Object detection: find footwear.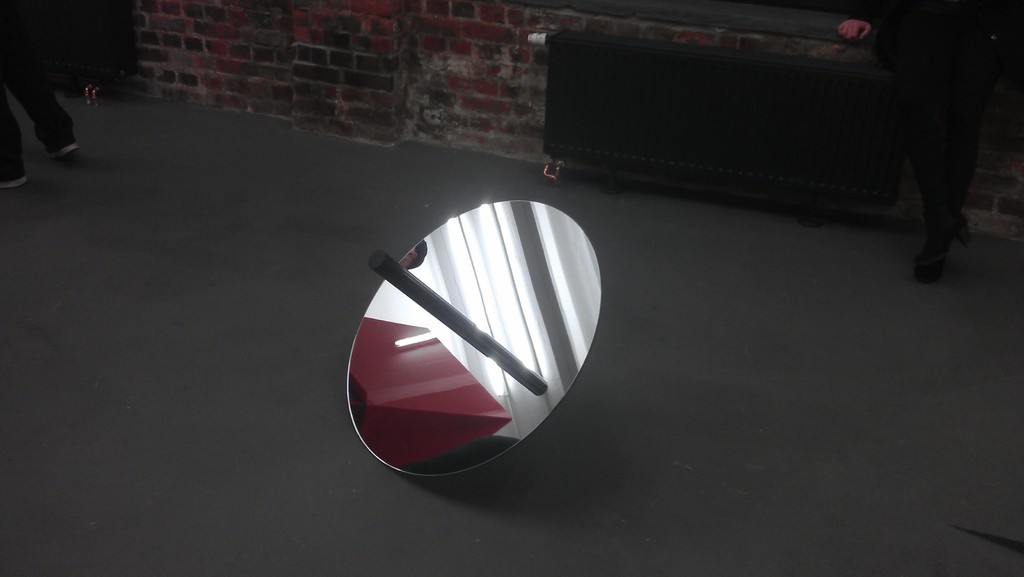
(x1=49, y1=128, x2=84, y2=151).
